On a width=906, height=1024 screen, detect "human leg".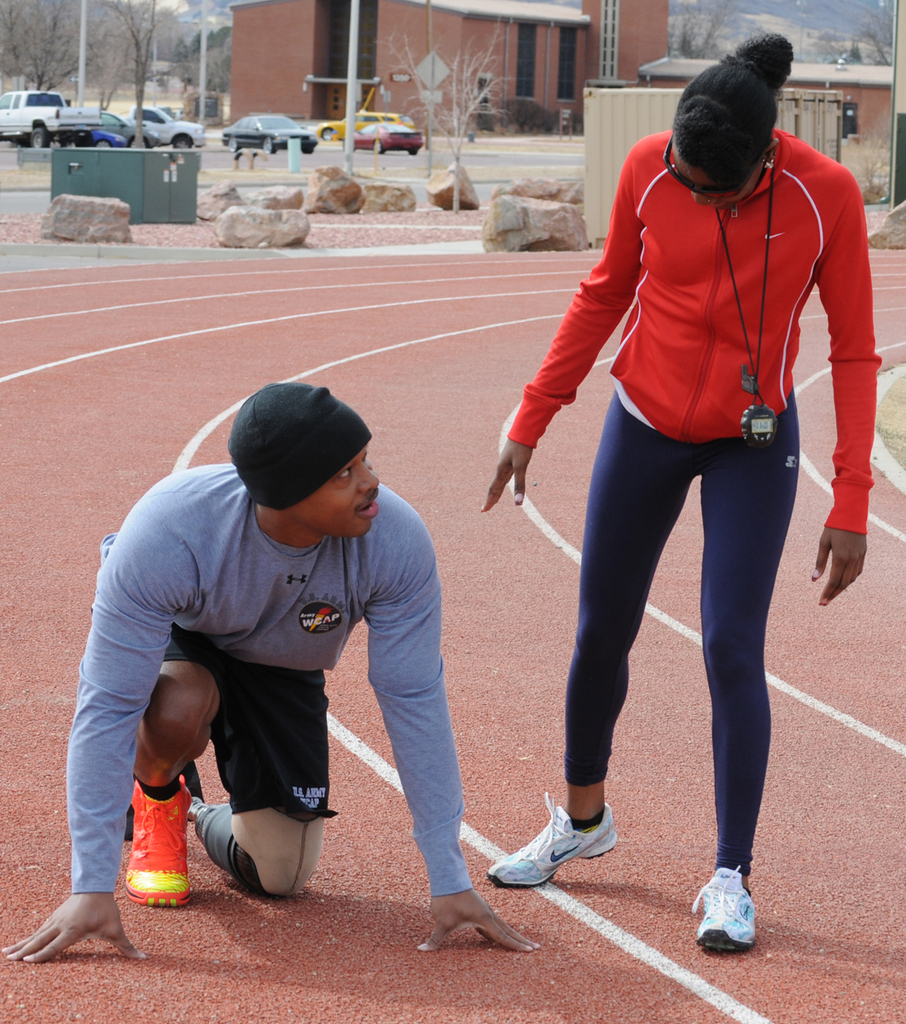
region(703, 402, 807, 954).
